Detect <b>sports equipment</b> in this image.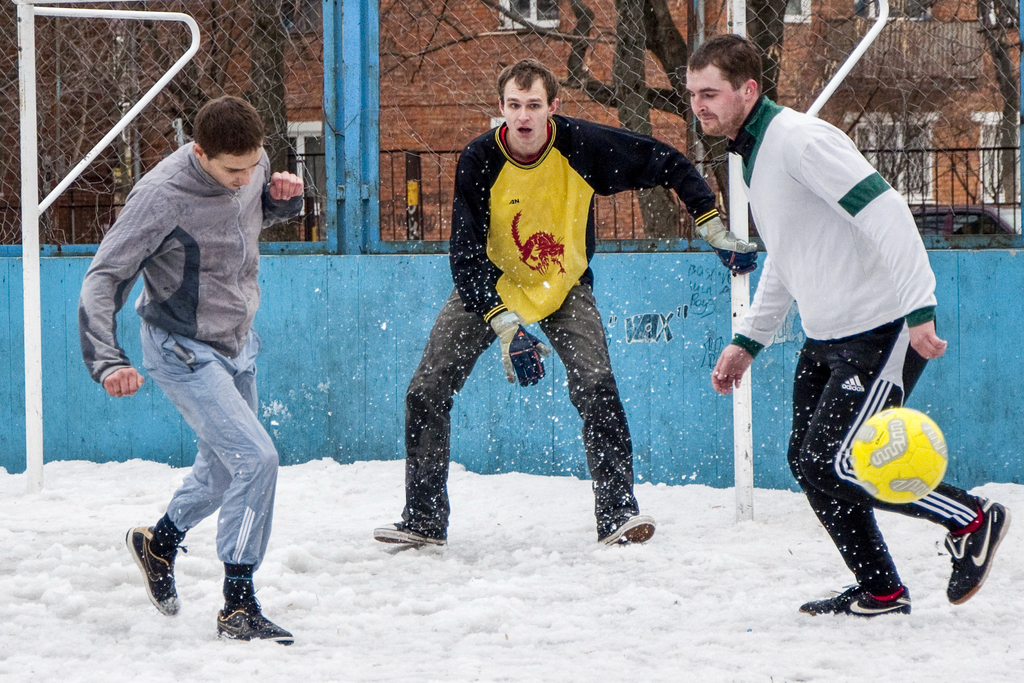
Detection: Rect(599, 510, 658, 549).
